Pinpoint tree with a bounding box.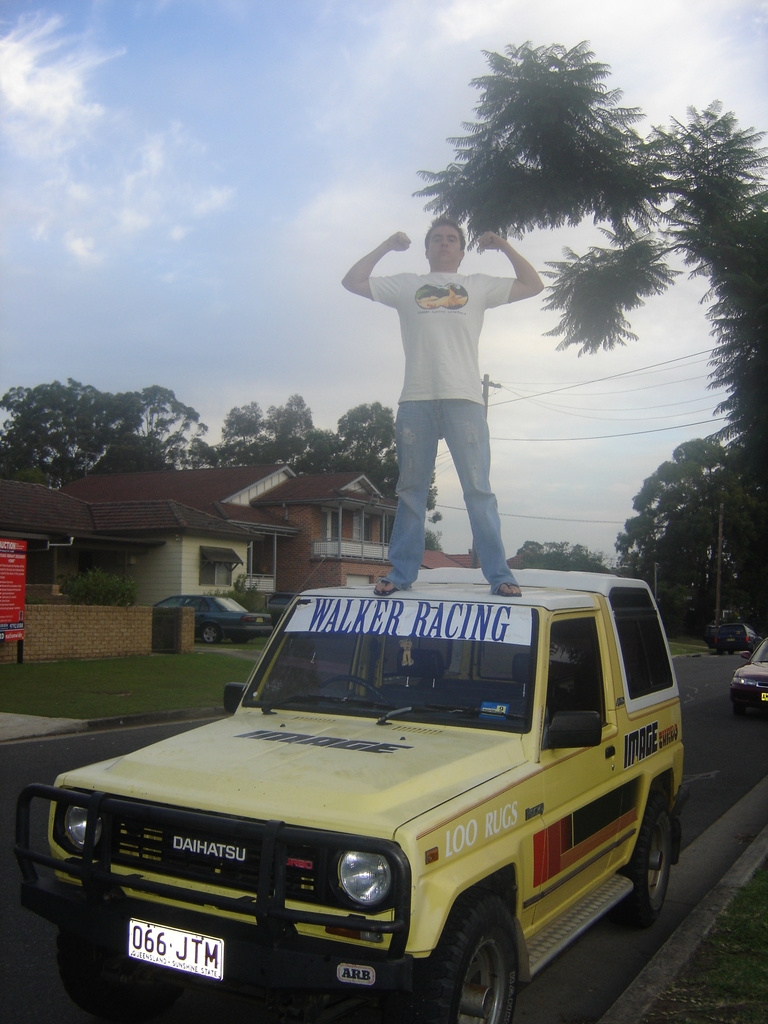
x1=394 y1=25 x2=767 y2=657.
